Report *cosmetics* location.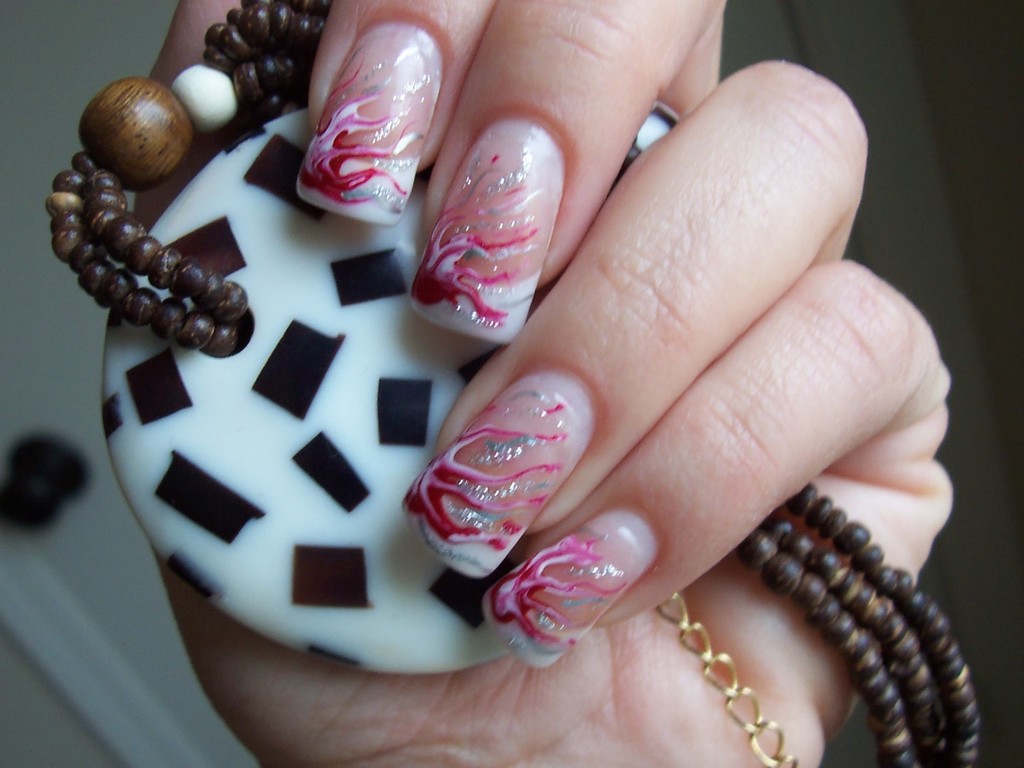
Report: [398, 370, 603, 582].
